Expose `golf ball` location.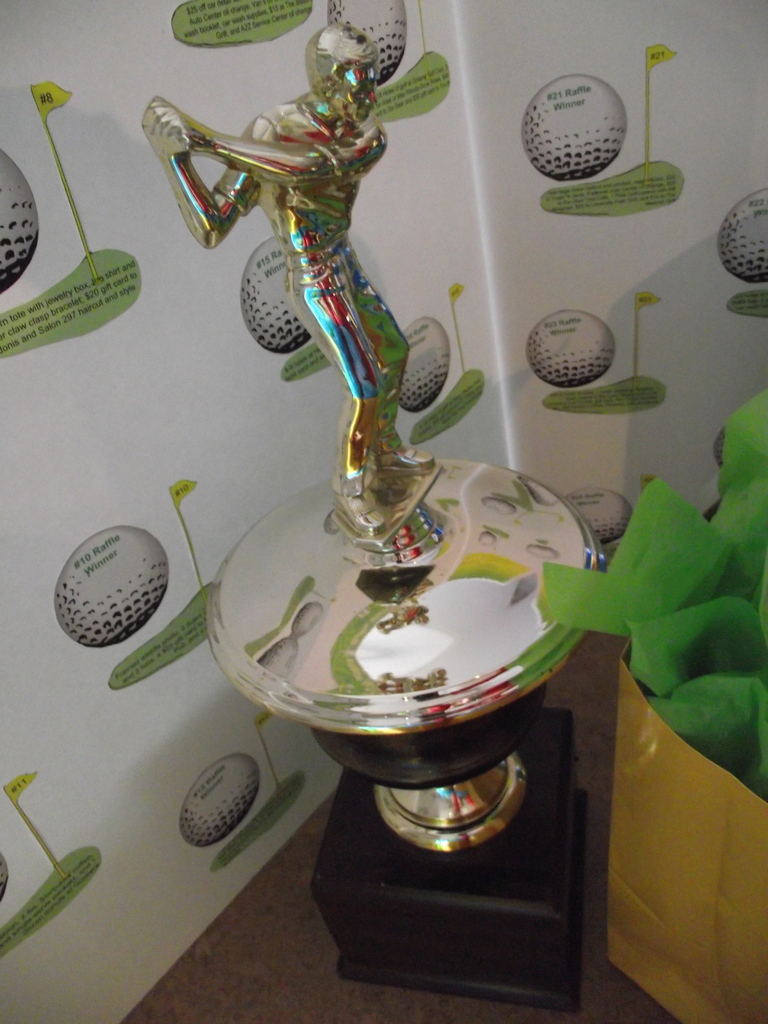
Exposed at (left=399, top=318, right=450, bottom=410).
